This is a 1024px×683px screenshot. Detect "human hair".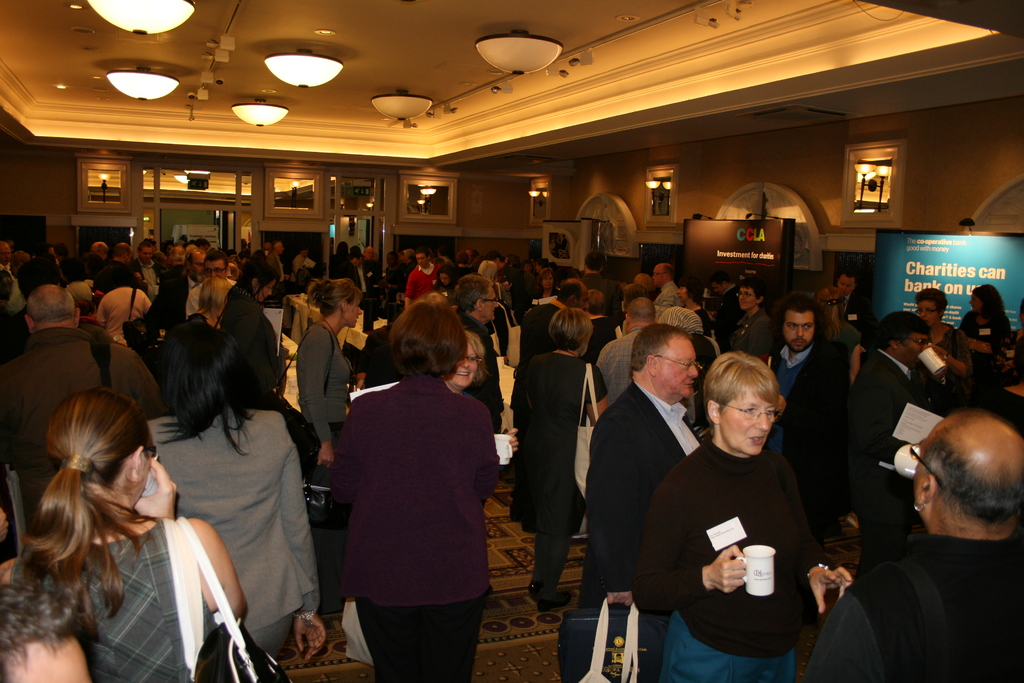
select_region(536, 265, 556, 295).
